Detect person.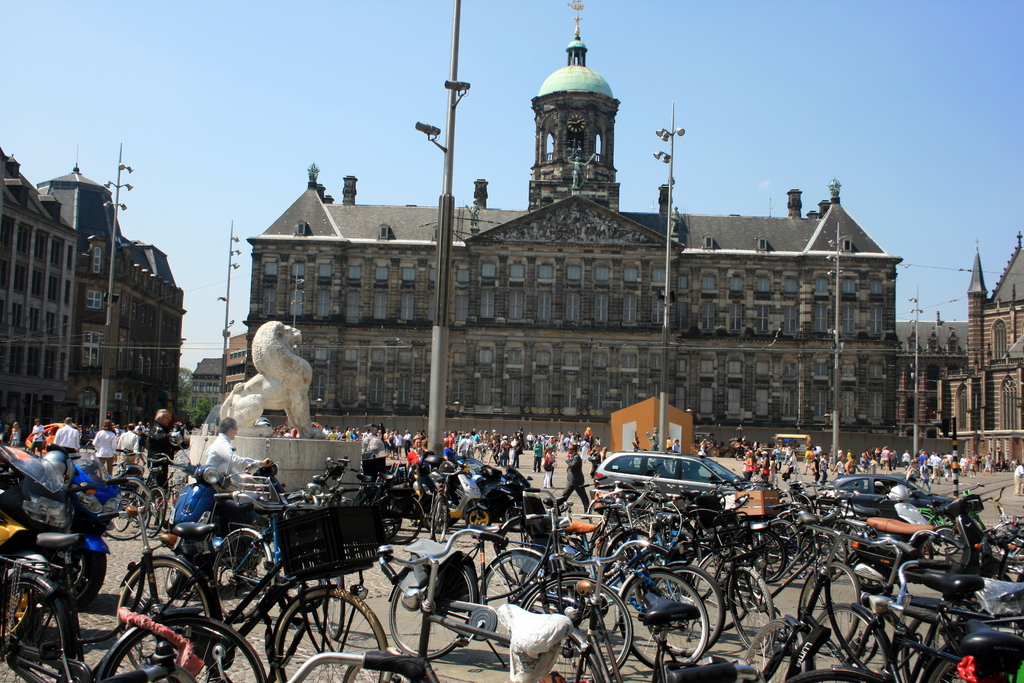
Detected at rect(832, 457, 842, 475).
